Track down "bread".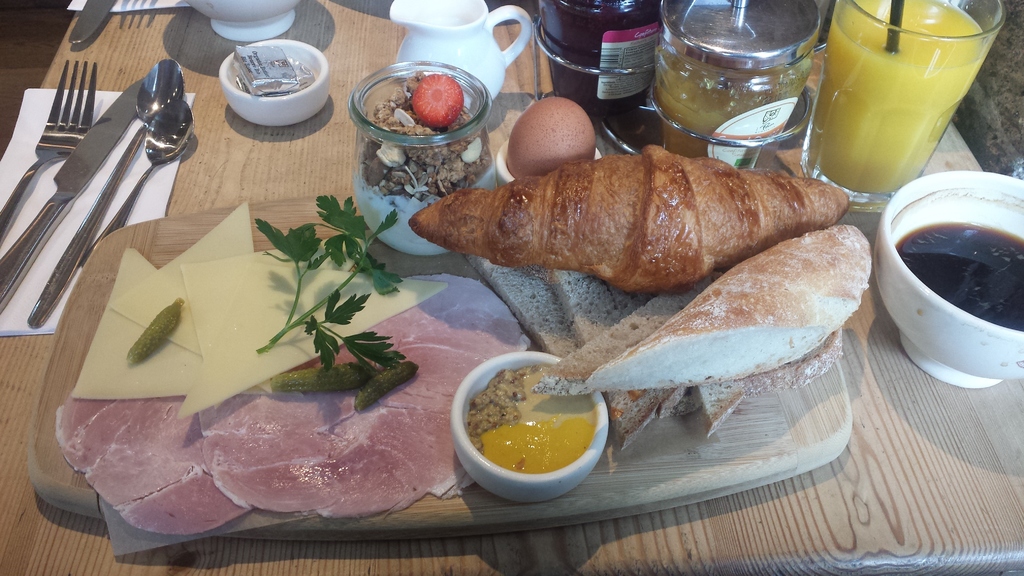
Tracked to select_region(408, 144, 852, 293).
